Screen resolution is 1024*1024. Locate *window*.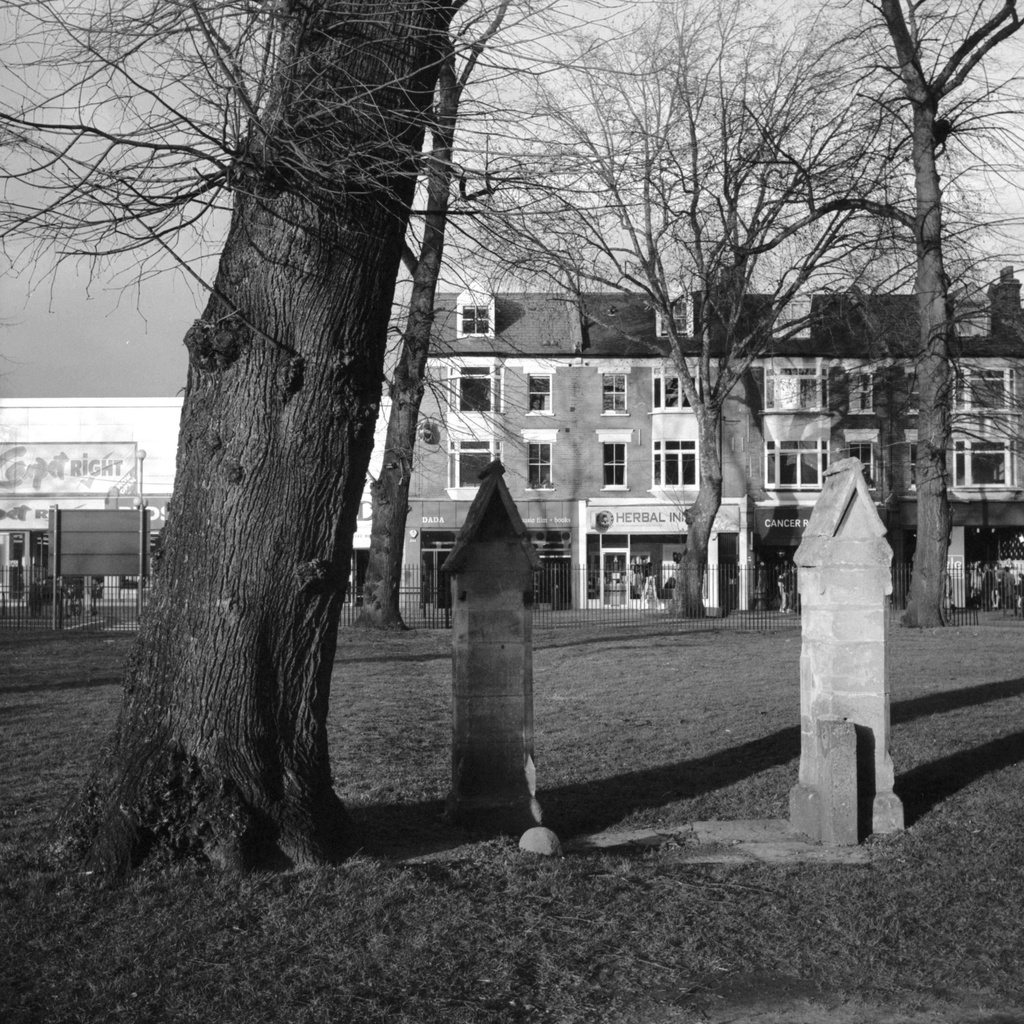
{"left": 598, "top": 428, "right": 633, "bottom": 491}.
